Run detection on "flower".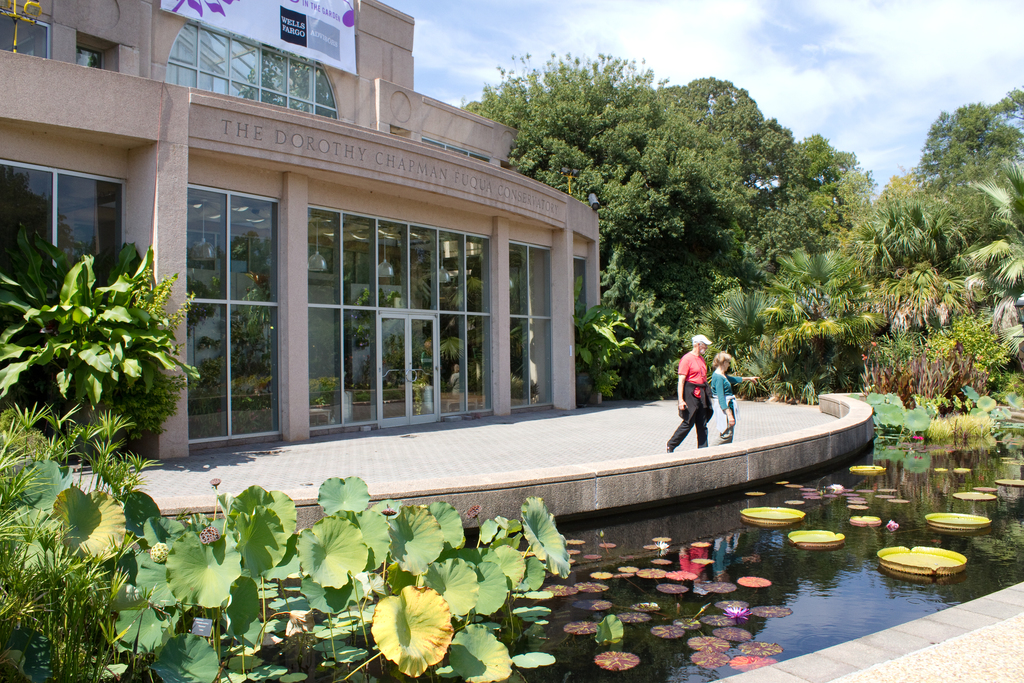
Result: locate(383, 584, 463, 662).
